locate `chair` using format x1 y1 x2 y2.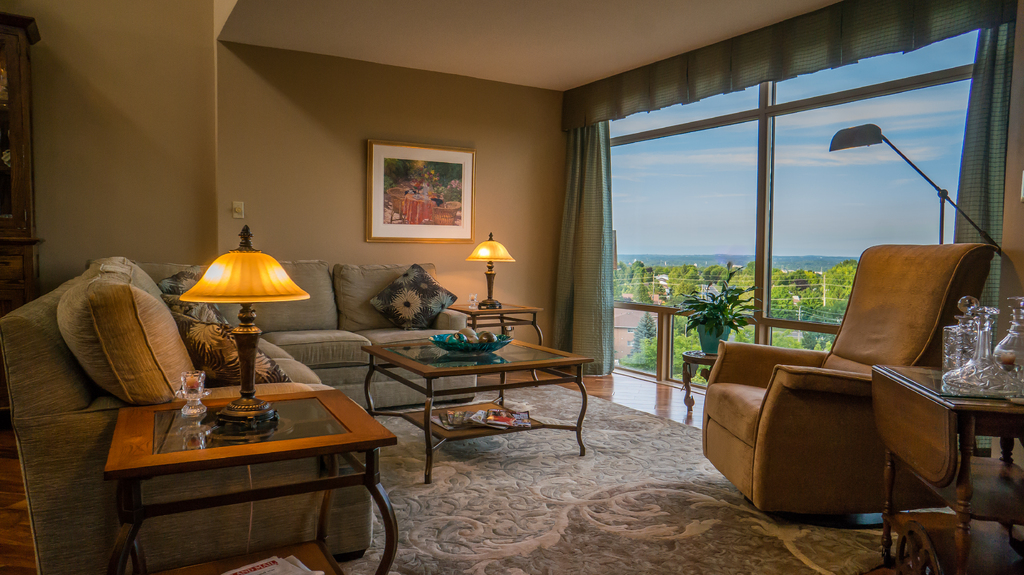
717 242 1001 554.
